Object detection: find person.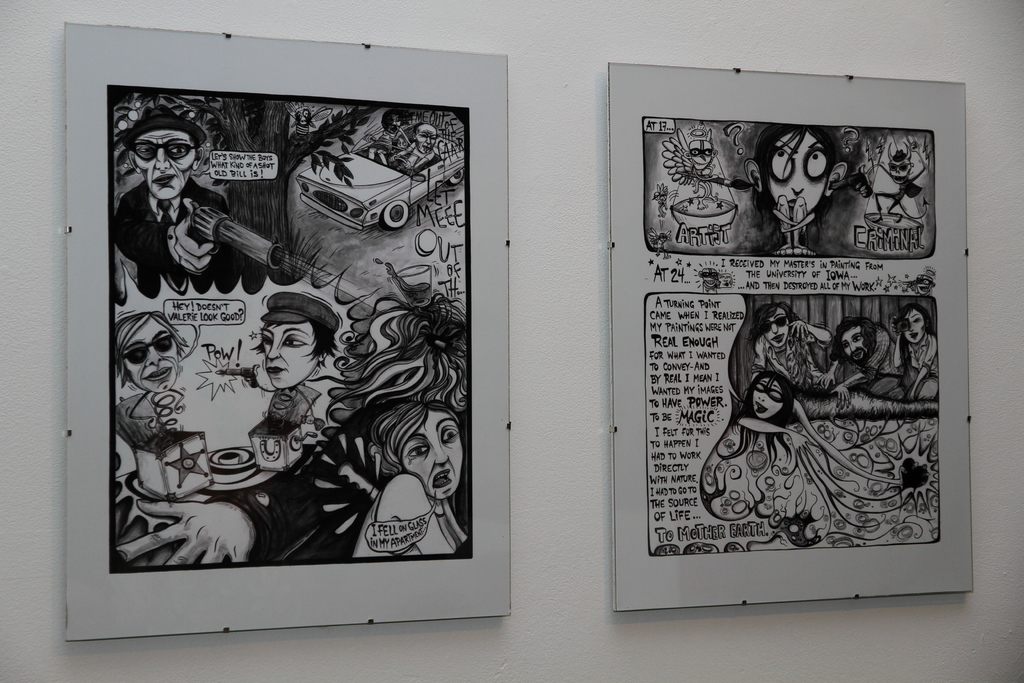
{"left": 250, "top": 293, "right": 336, "bottom": 461}.
